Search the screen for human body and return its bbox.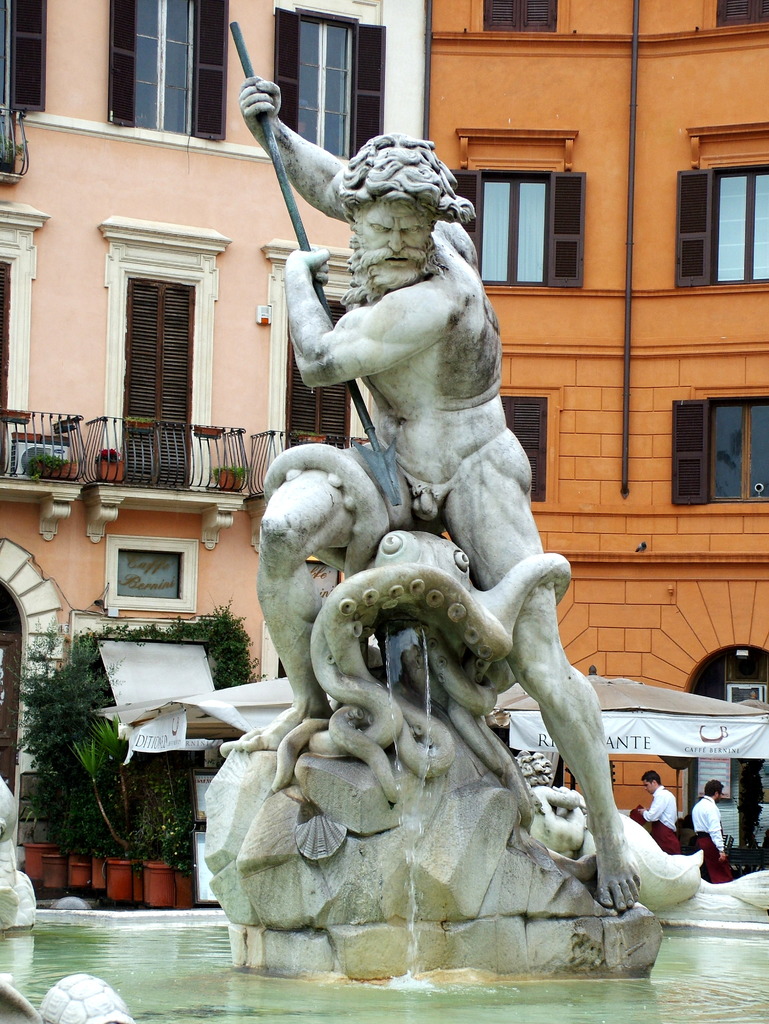
Found: rect(693, 776, 725, 861).
